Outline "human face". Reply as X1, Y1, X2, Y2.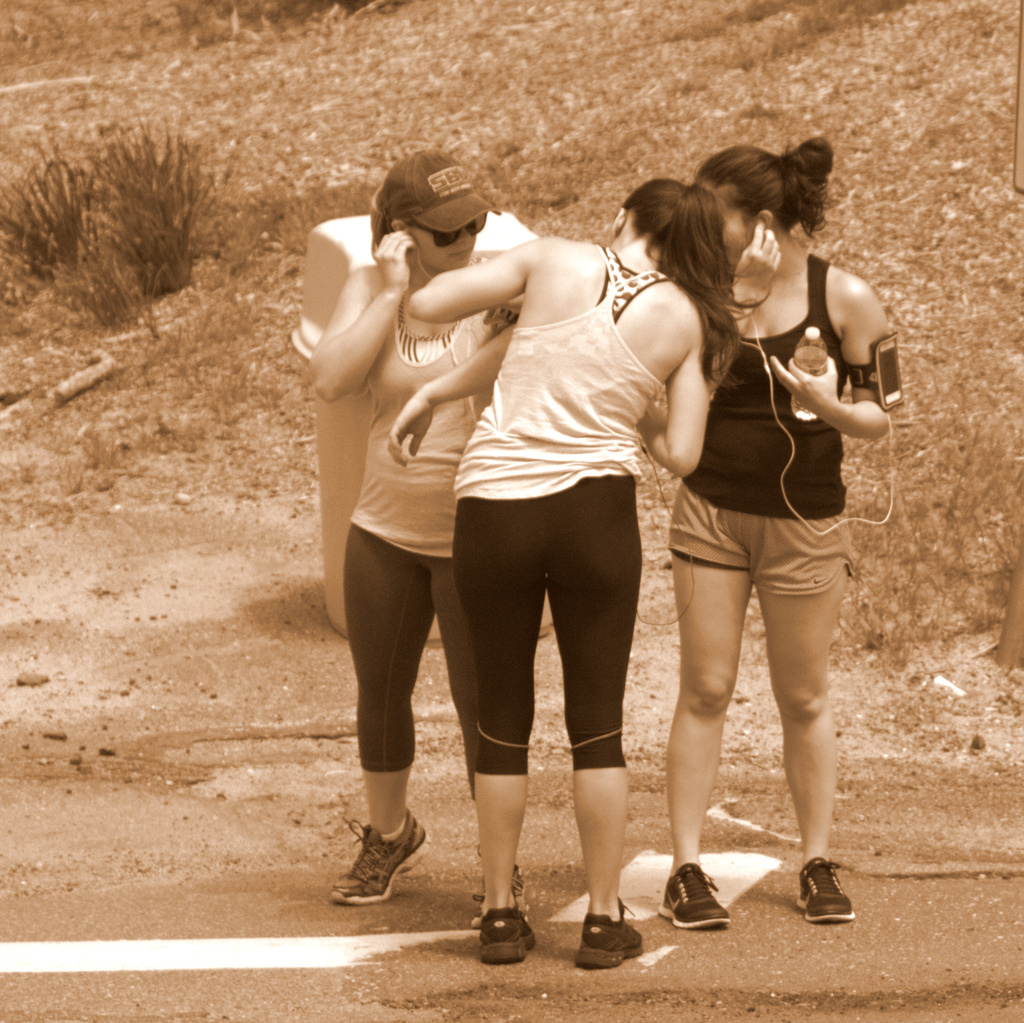
725, 211, 753, 267.
